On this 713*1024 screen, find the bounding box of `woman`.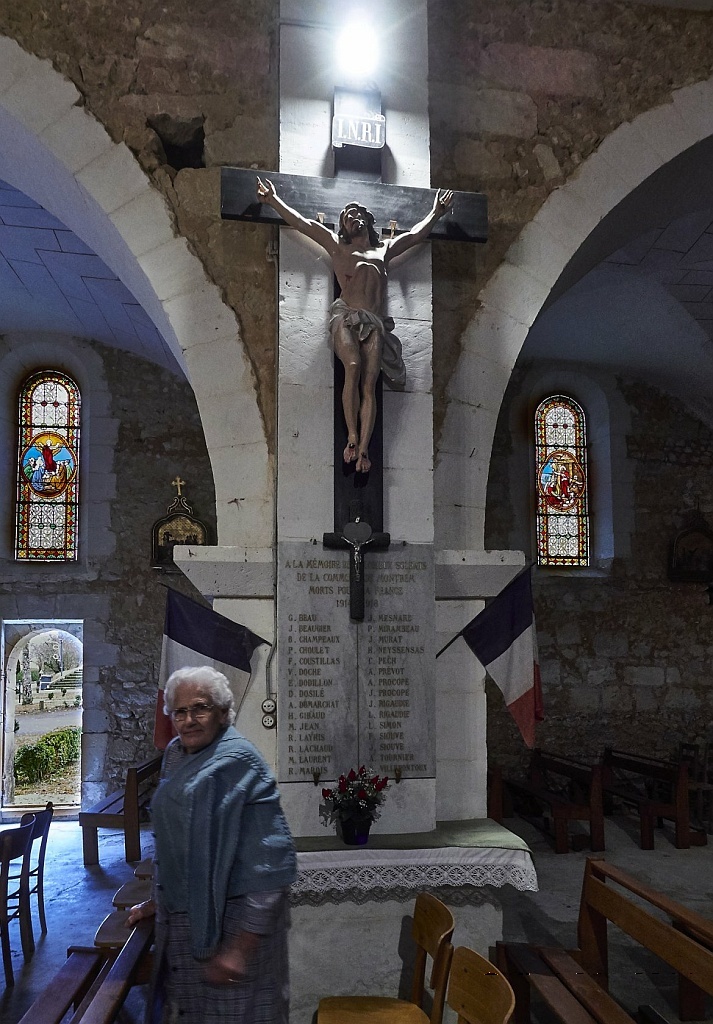
Bounding box: box=[121, 636, 303, 1009].
